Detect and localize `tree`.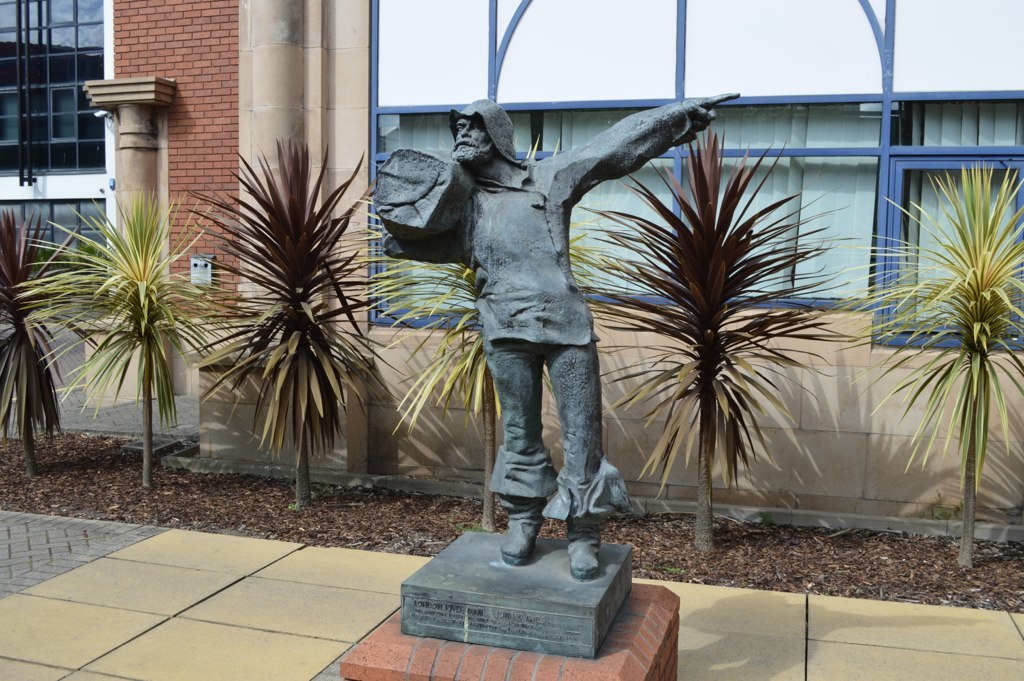
Localized at select_region(5, 145, 211, 485).
